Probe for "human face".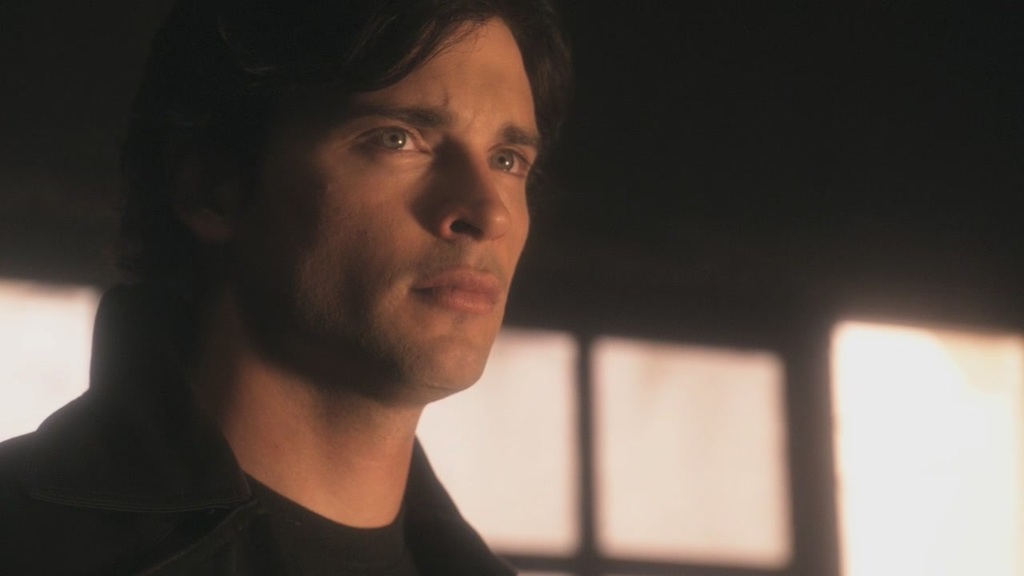
Probe result: locate(234, 18, 541, 393).
